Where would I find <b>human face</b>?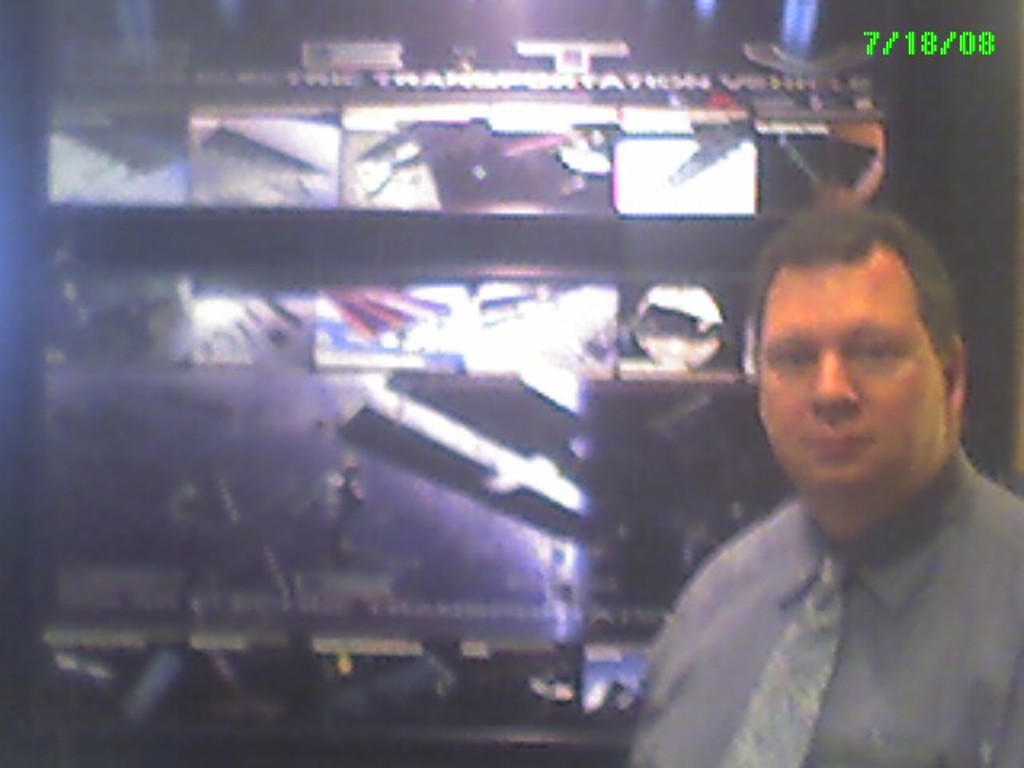
At (758,253,949,485).
